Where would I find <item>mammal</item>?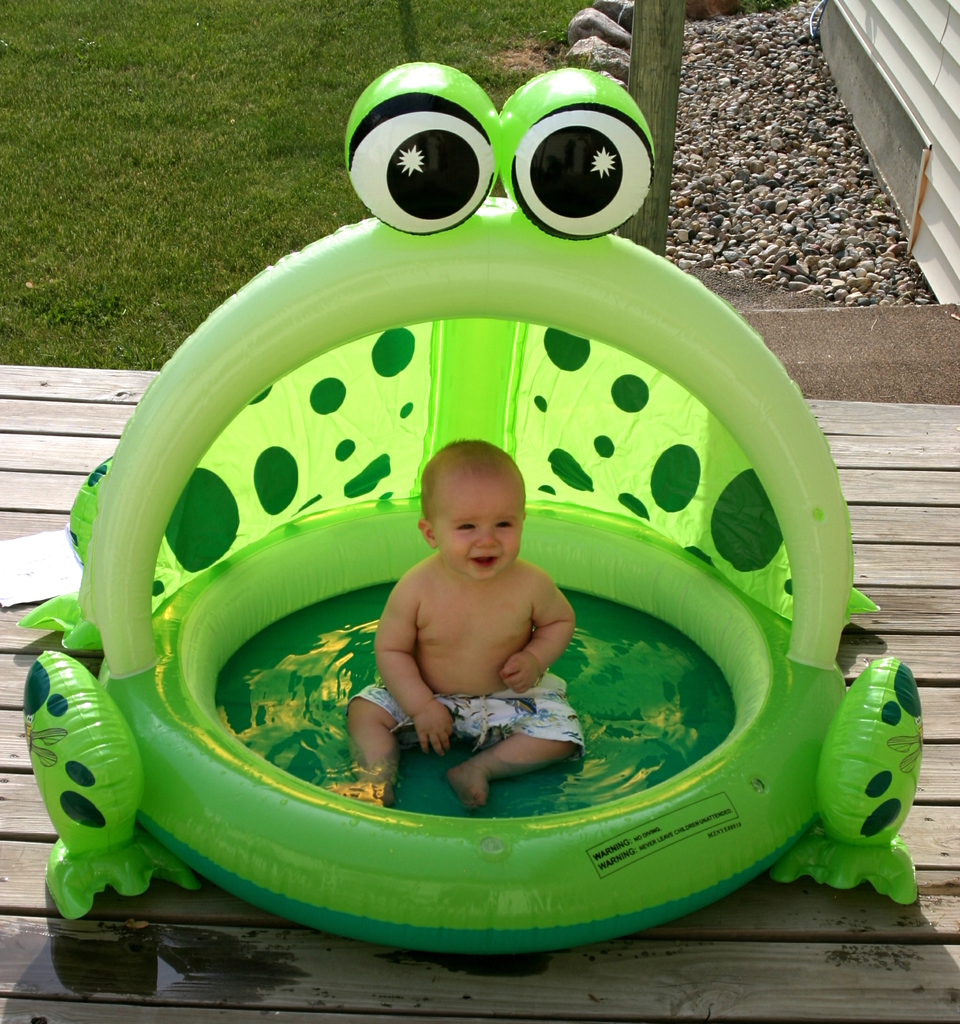
At l=362, t=482, r=599, b=769.
